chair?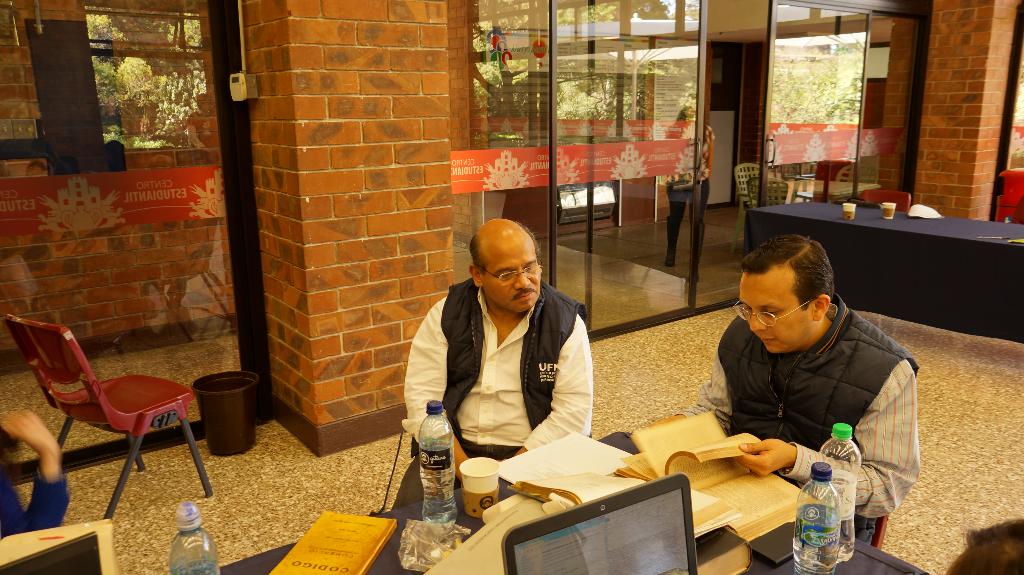
detection(865, 188, 913, 212)
